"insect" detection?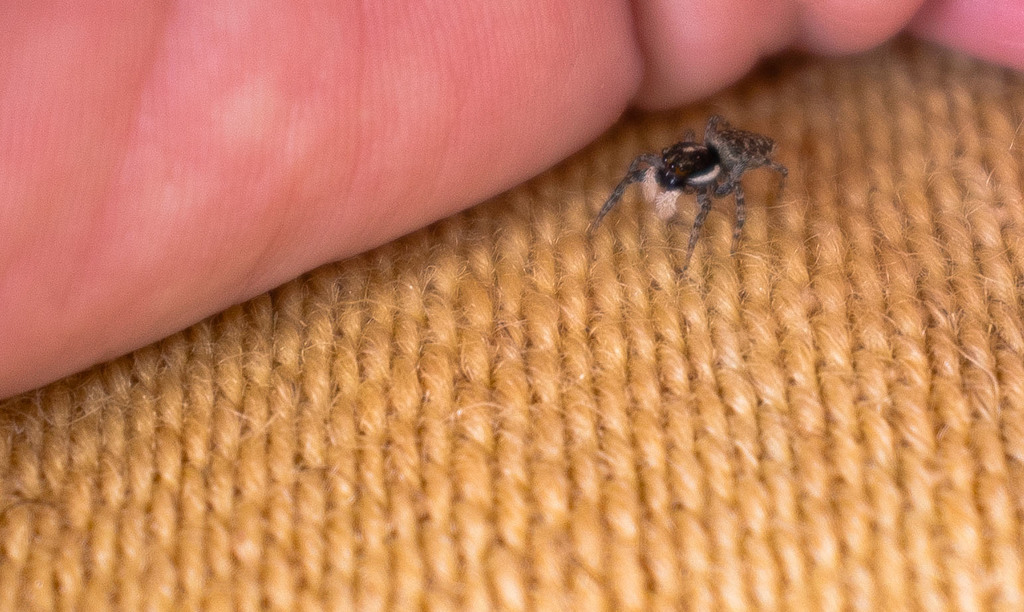
584, 110, 799, 258
